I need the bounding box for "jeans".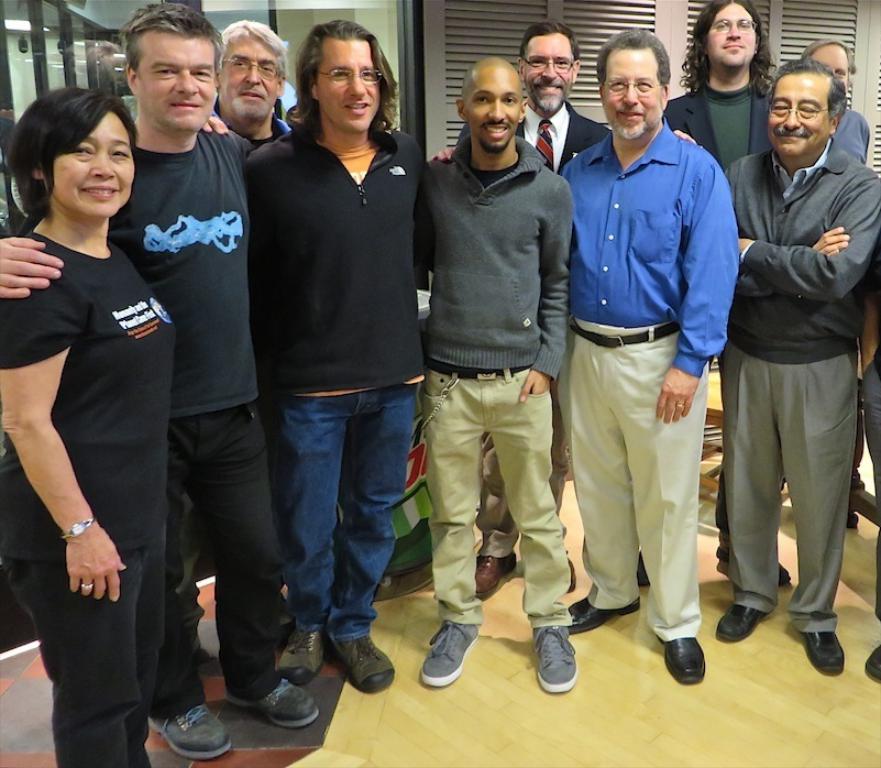
Here it is: [571,323,705,645].
